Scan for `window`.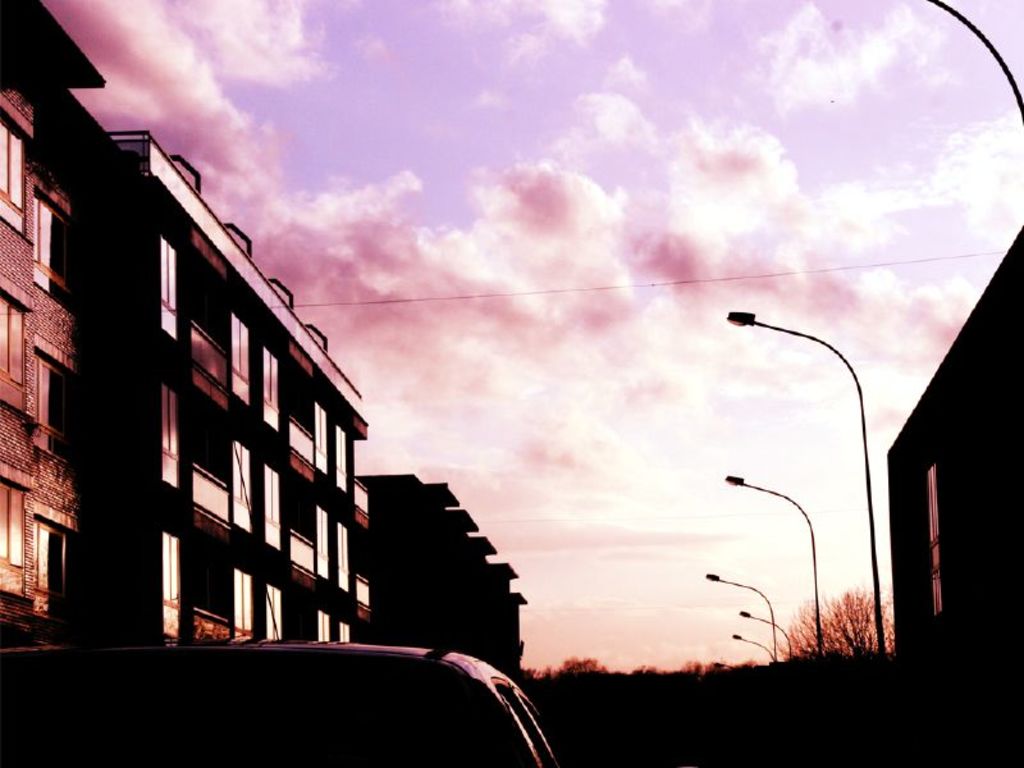
Scan result: <box>0,481,26,572</box>.
